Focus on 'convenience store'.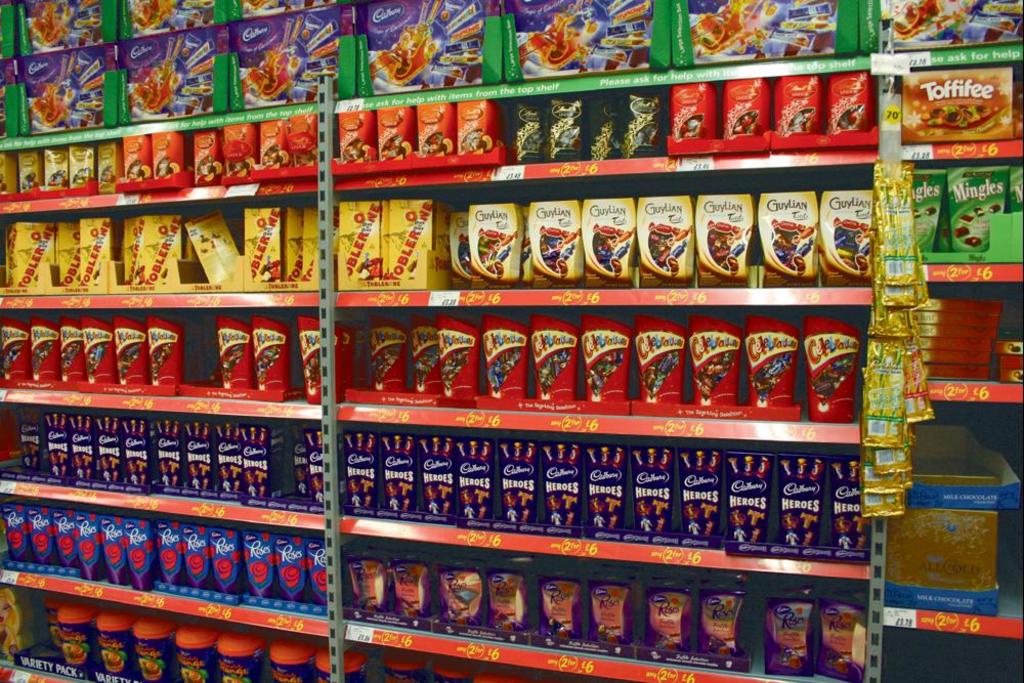
Focused at box=[8, 15, 949, 672].
